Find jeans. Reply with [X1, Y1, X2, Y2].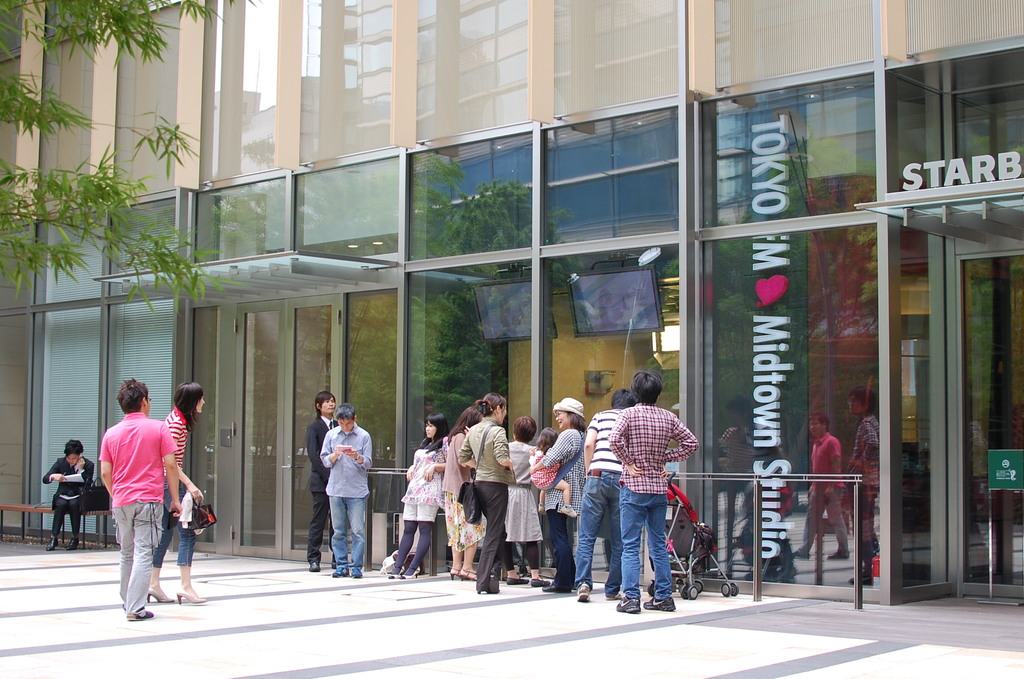
[574, 468, 627, 594].
